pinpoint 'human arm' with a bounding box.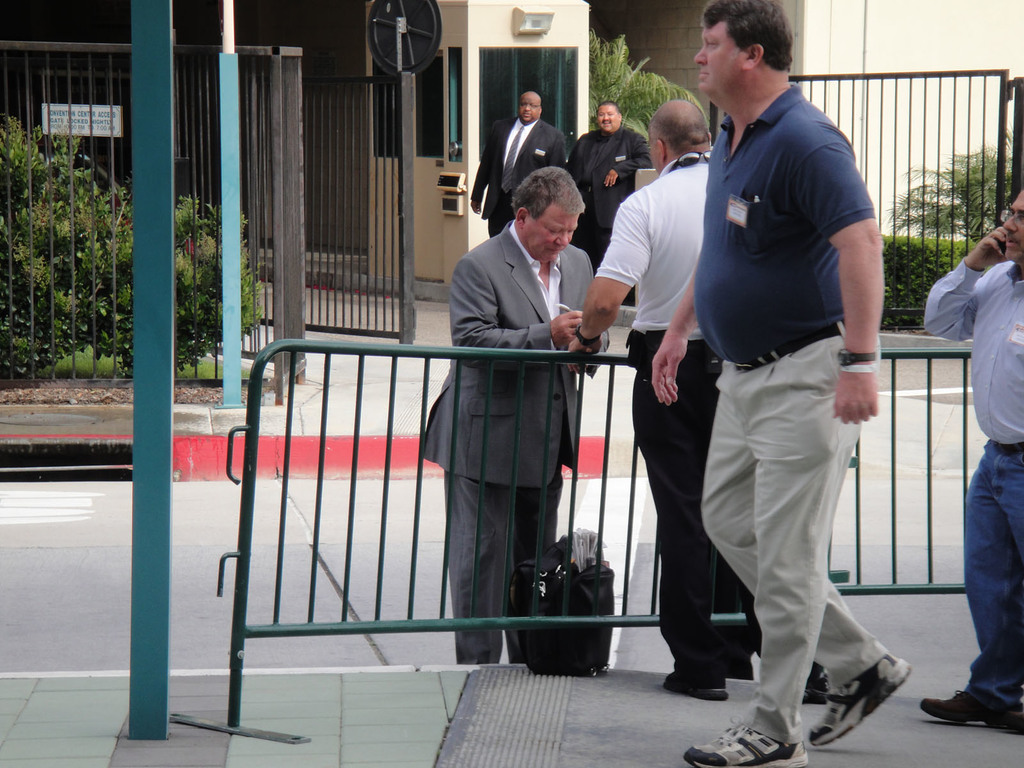
792,131,892,423.
